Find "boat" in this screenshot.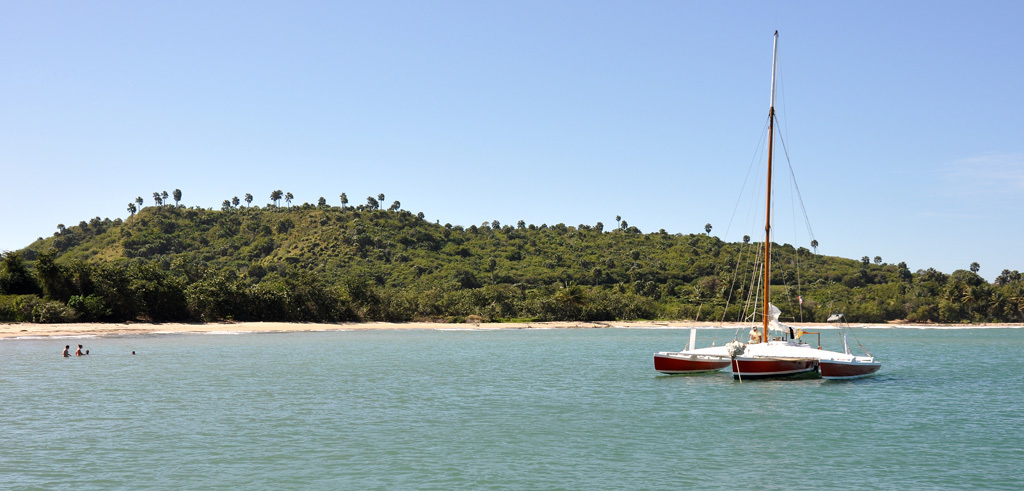
The bounding box for "boat" is pyautogui.locateOnScreen(733, 30, 823, 373).
